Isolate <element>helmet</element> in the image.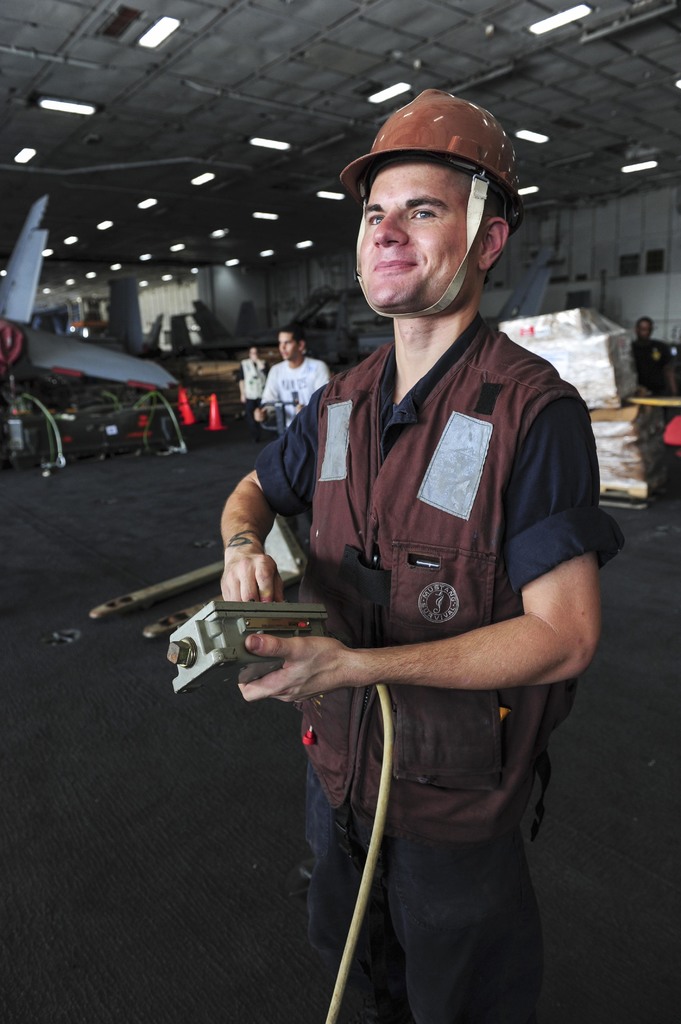
Isolated region: (355,86,520,323).
